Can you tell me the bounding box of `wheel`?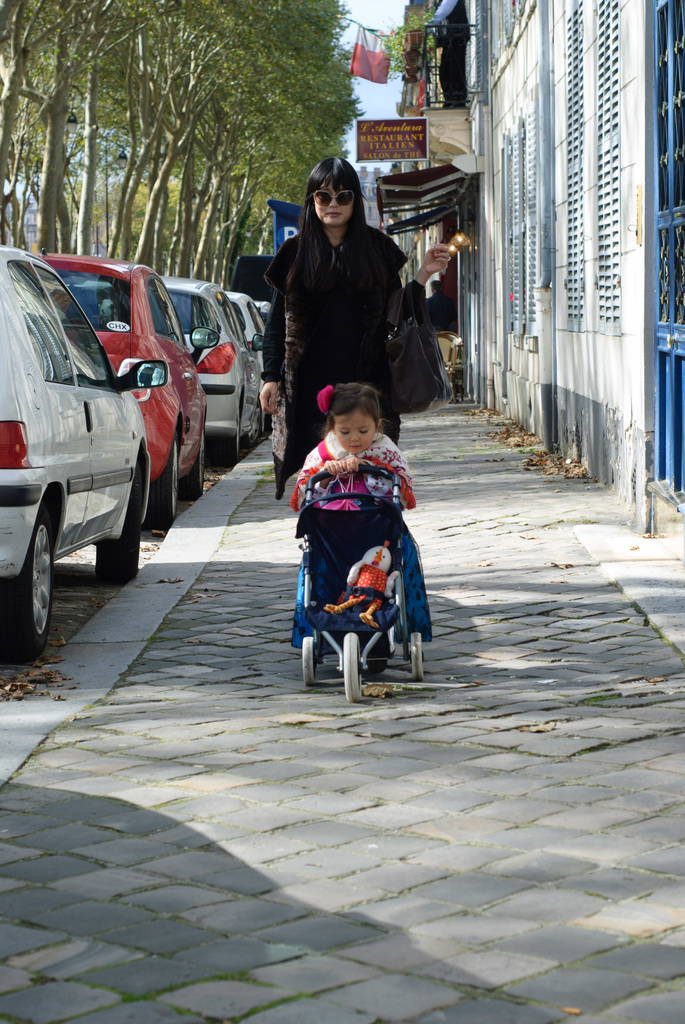
<region>413, 630, 423, 689</region>.
